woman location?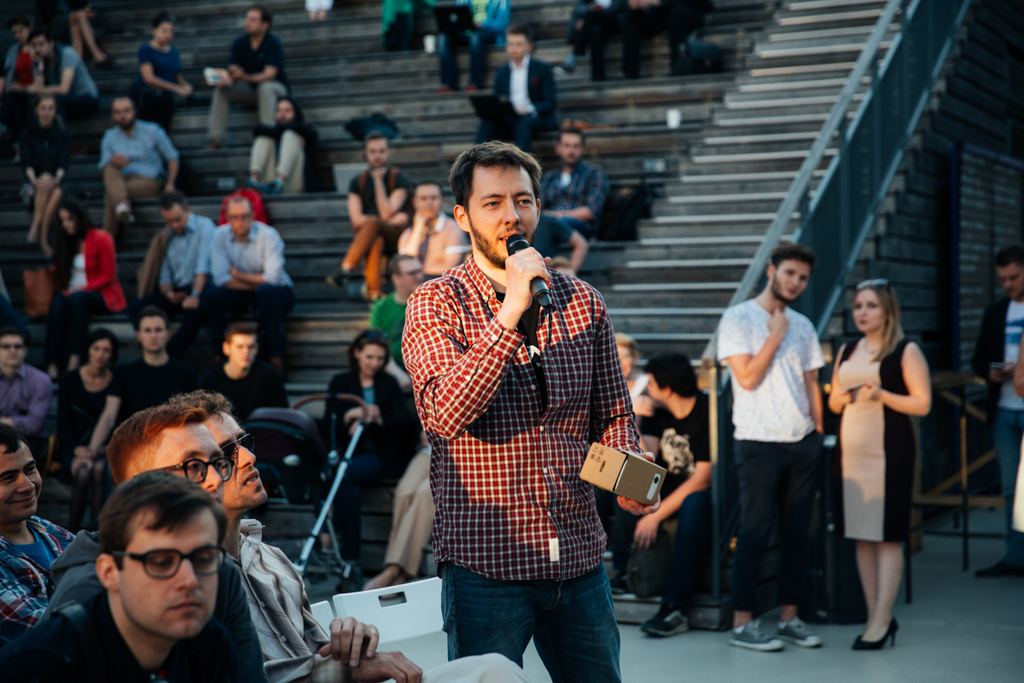
329,328,416,567
